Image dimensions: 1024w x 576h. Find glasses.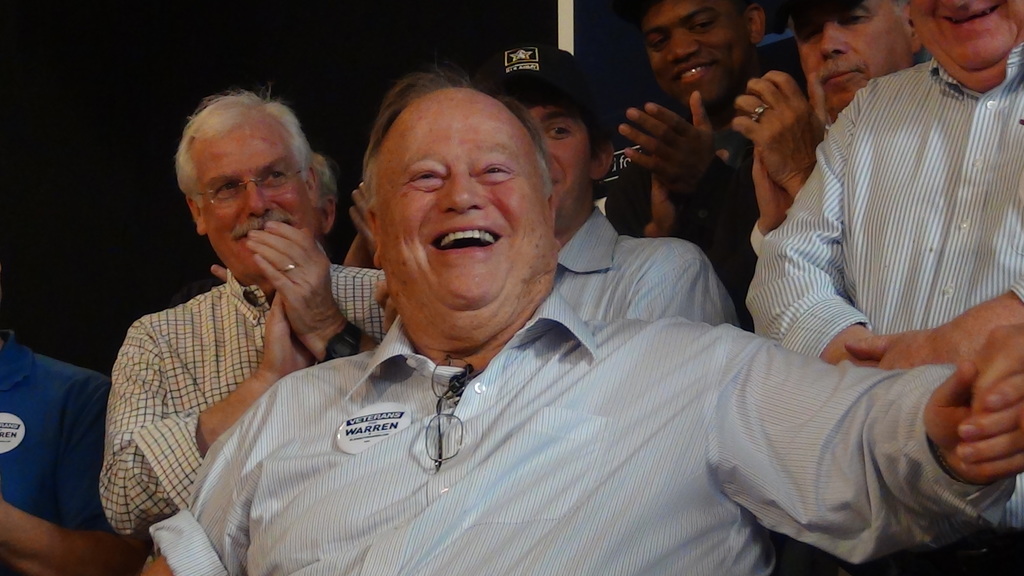
[424, 354, 484, 470].
